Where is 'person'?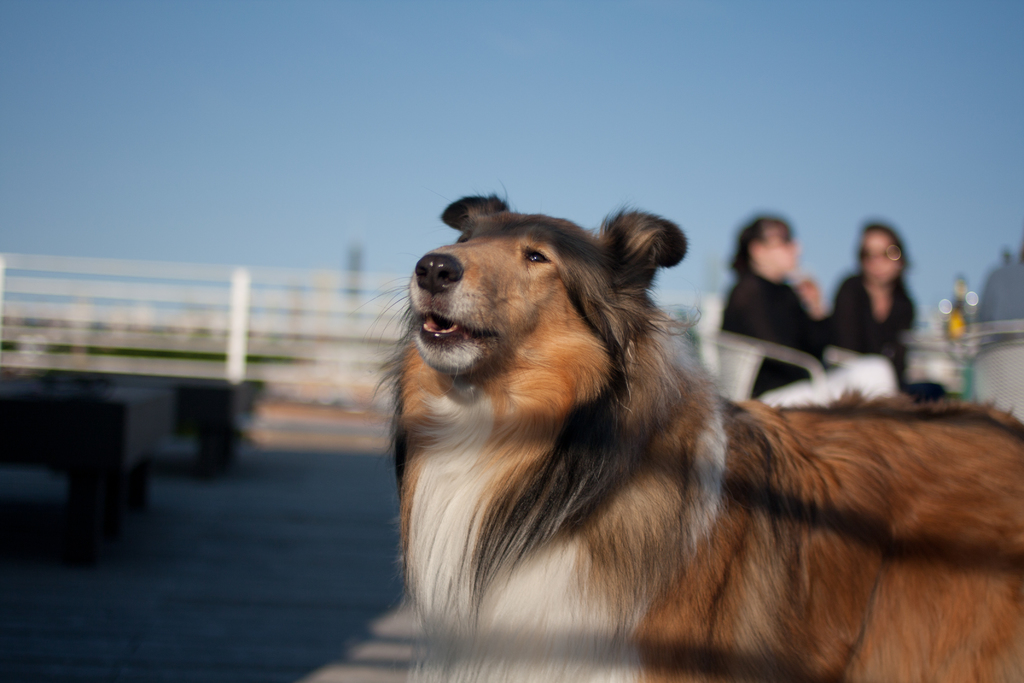
detection(714, 213, 896, 405).
